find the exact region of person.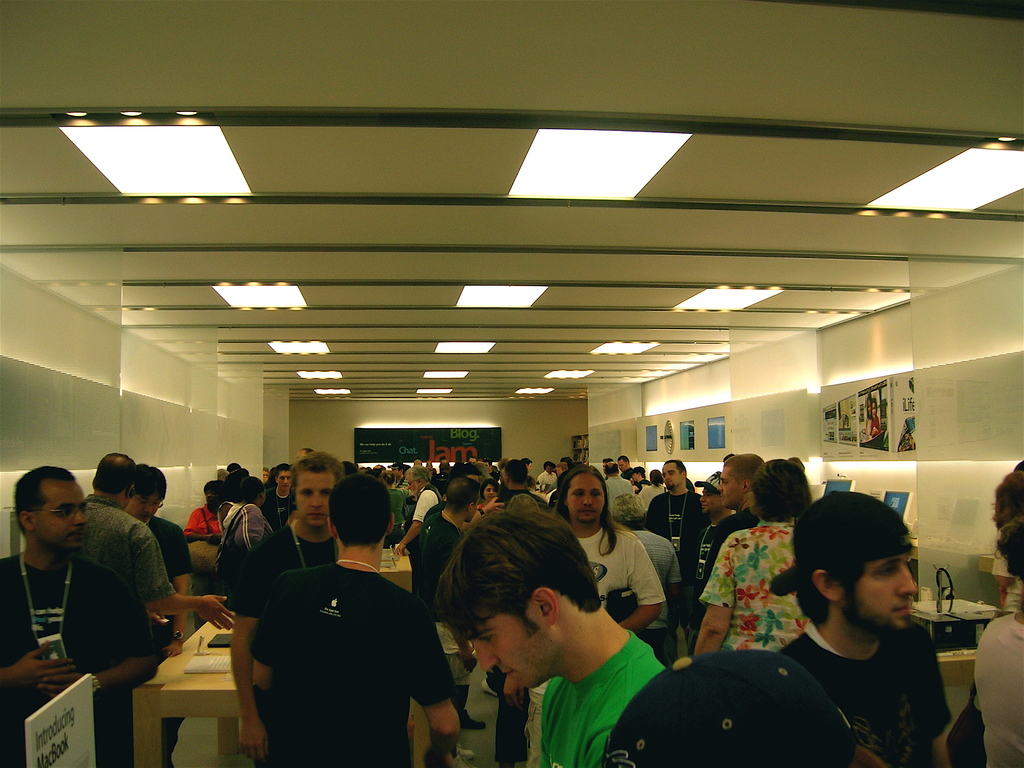
Exact region: x1=769, y1=490, x2=952, y2=767.
